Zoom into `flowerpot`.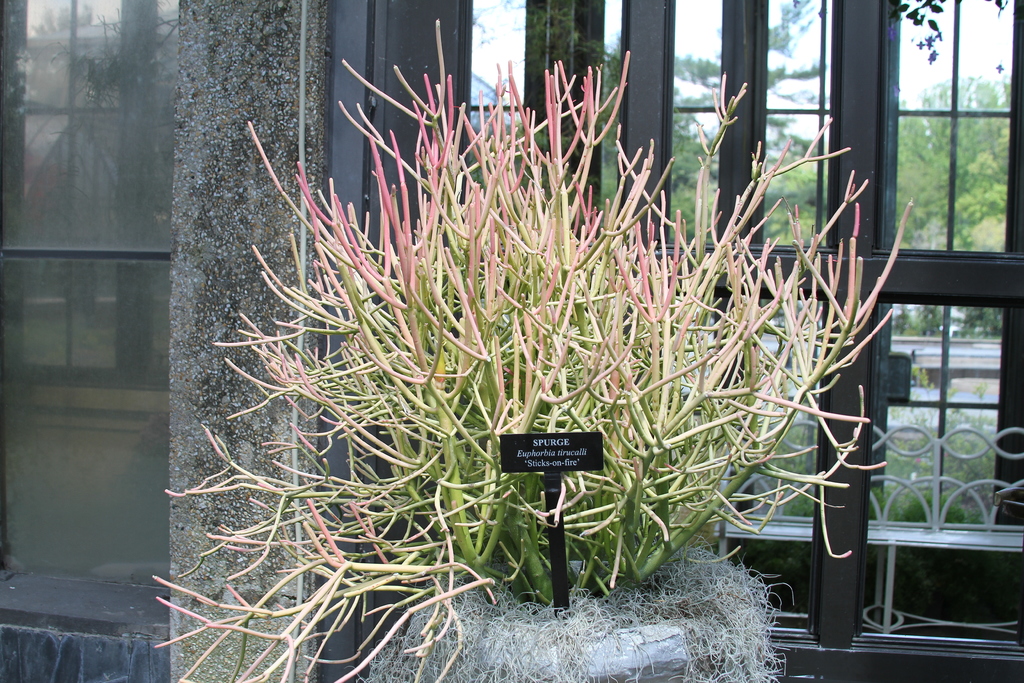
Zoom target: {"left": 433, "top": 559, "right": 756, "bottom": 682}.
